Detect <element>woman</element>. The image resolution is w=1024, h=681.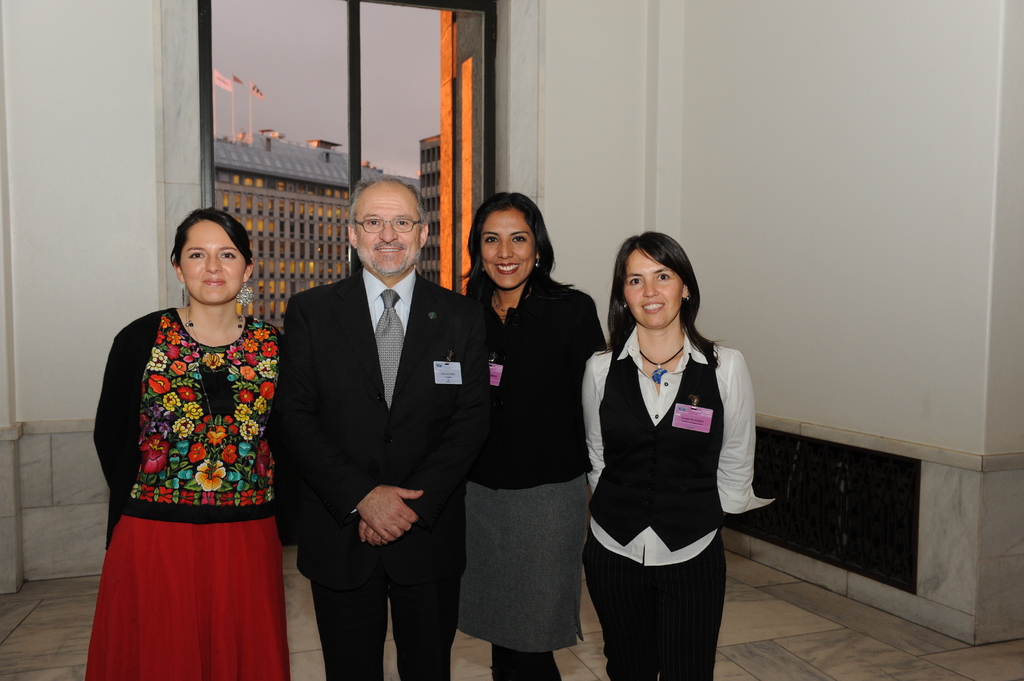
88:205:283:680.
